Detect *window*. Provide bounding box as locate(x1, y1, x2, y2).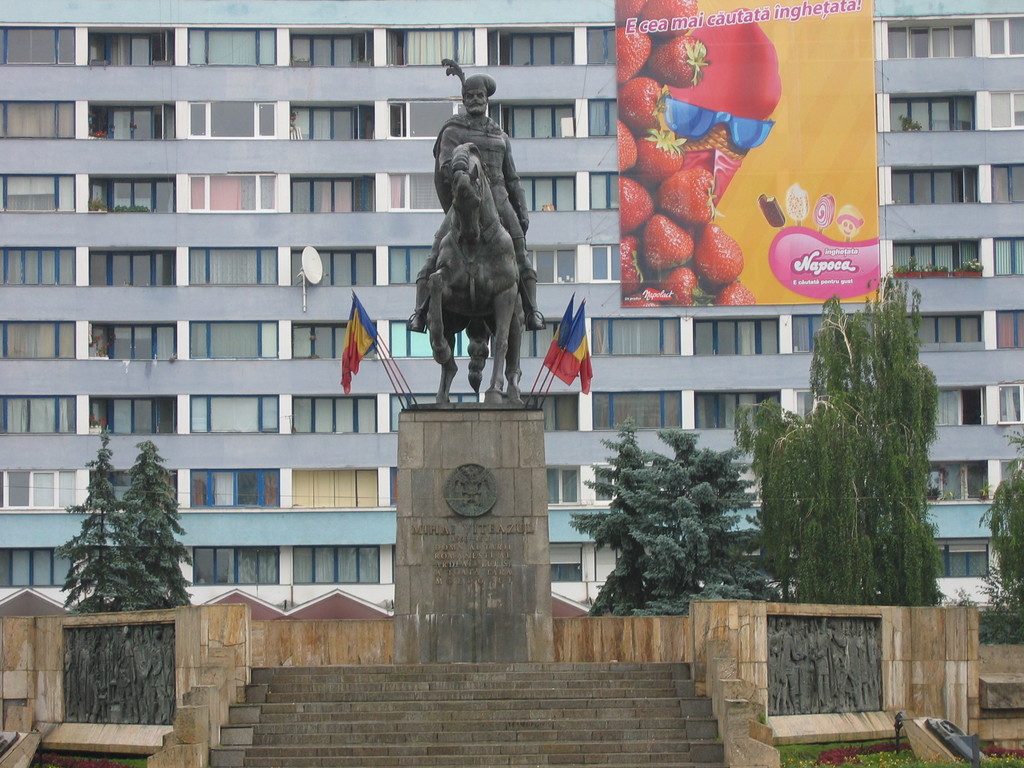
locate(597, 312, 686, 362).
